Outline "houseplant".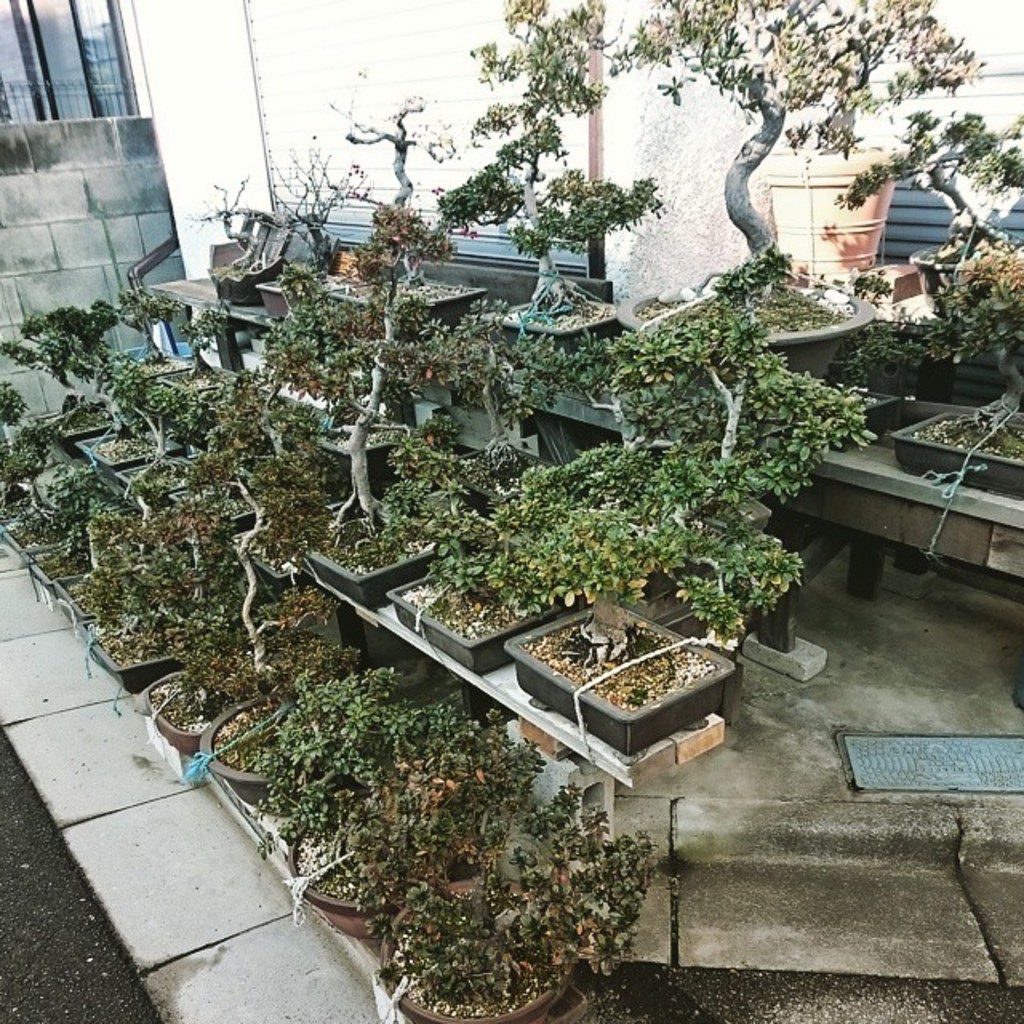
Outline: <bbox>219, 650, 446, 813</bbox>.
